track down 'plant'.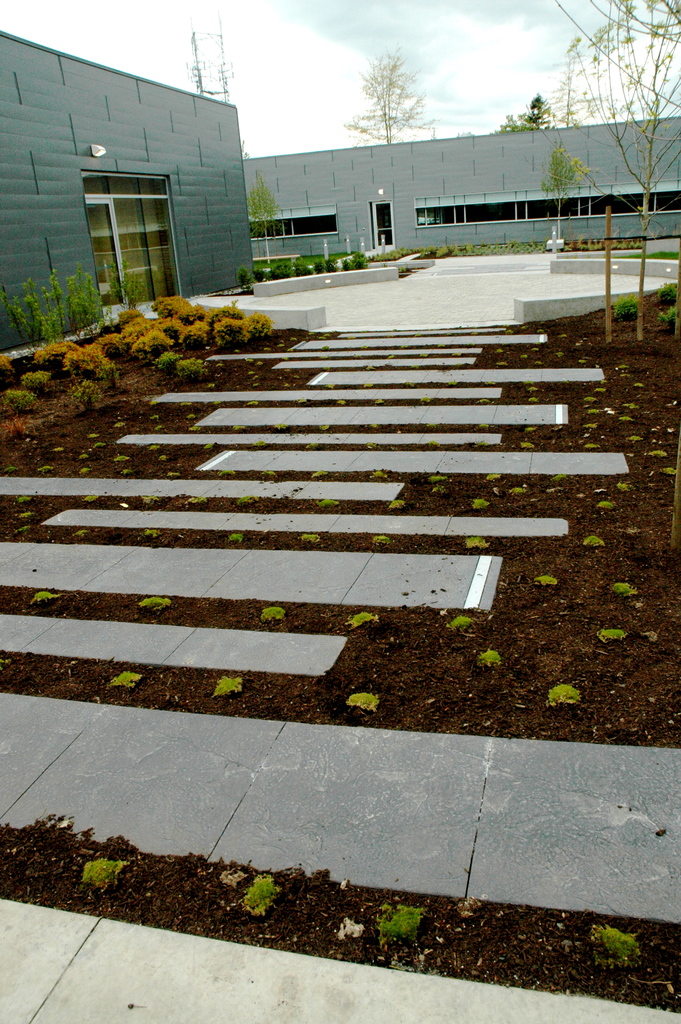
Tracked to (306,440,327,451).
